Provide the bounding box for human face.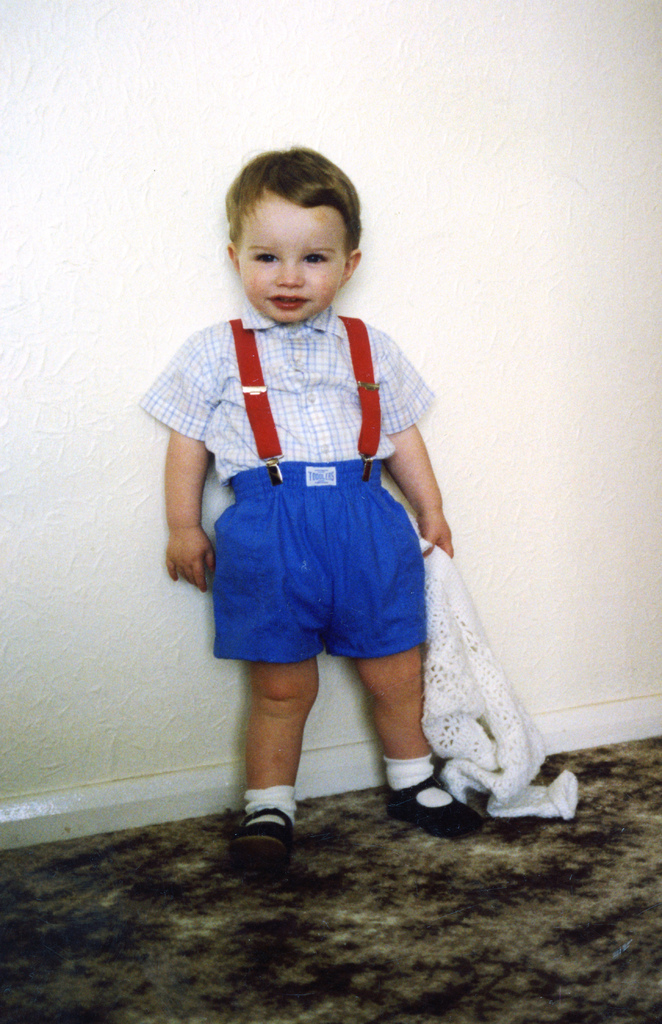
BBox(239, 207, 344, 323).
